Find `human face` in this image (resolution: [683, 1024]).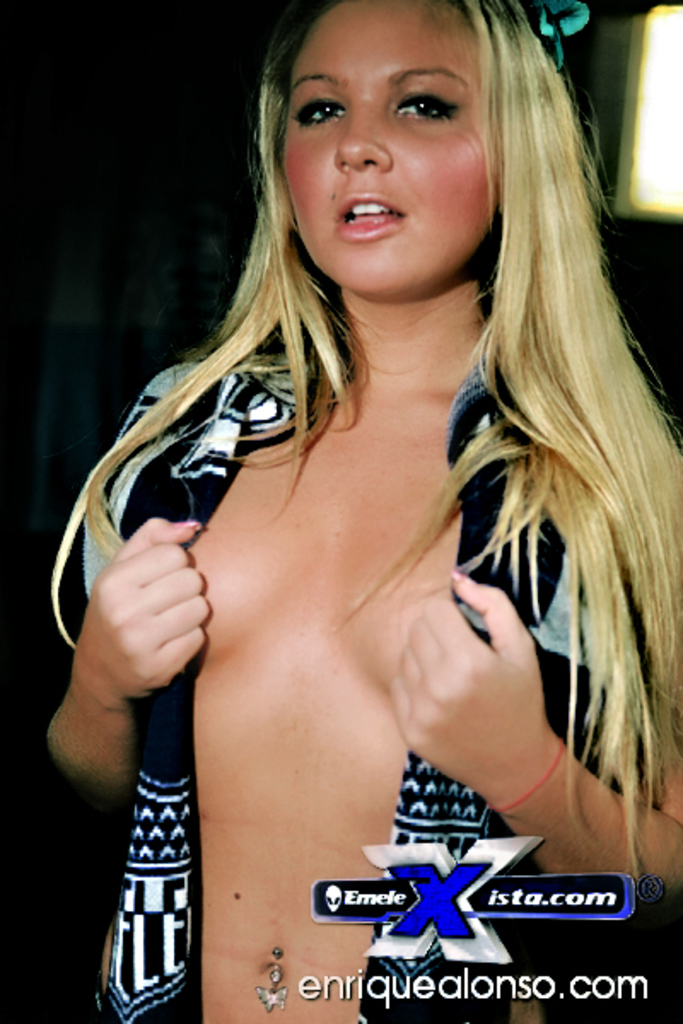
detection(280, 3, 500, 285).
